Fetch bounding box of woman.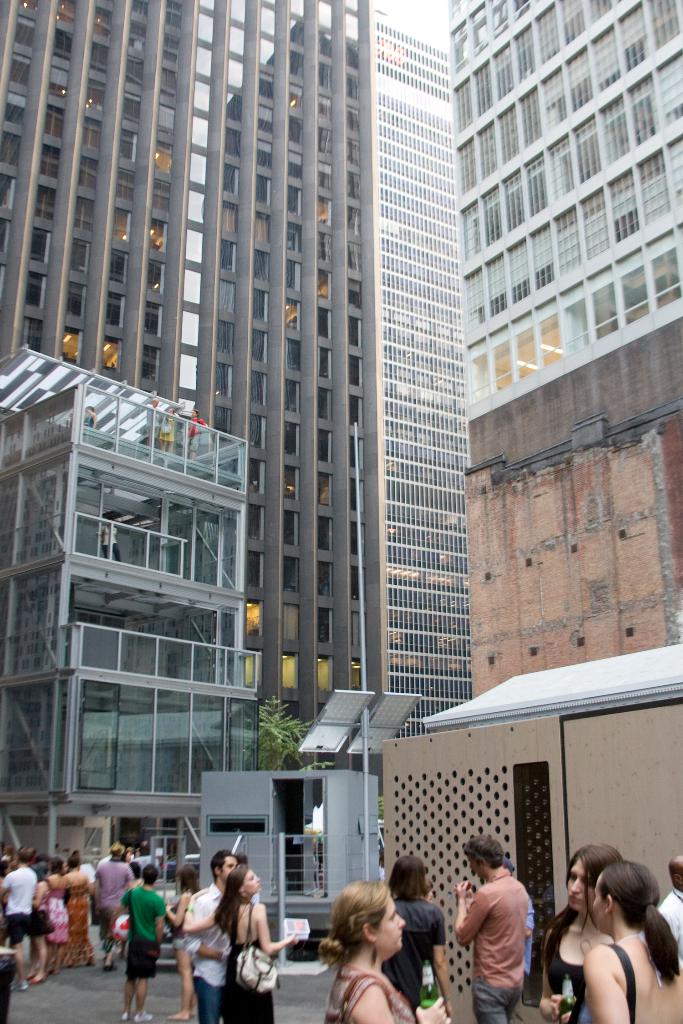
Bbox: l=539, t=845, r=625, b=1023.
